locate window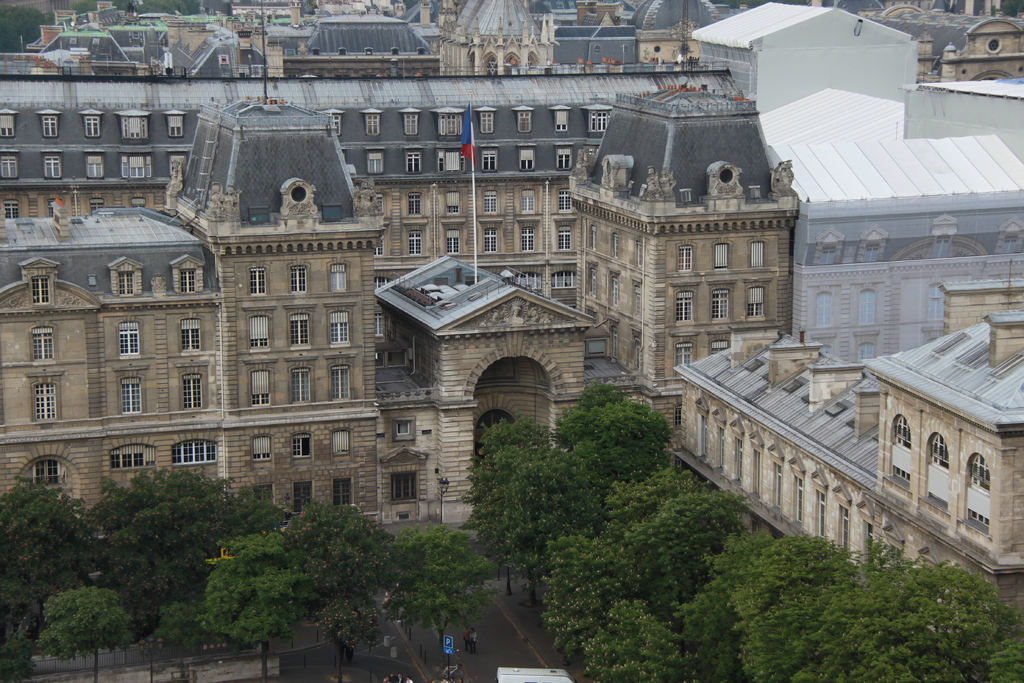
select_region(33, 275, 49, 304)
